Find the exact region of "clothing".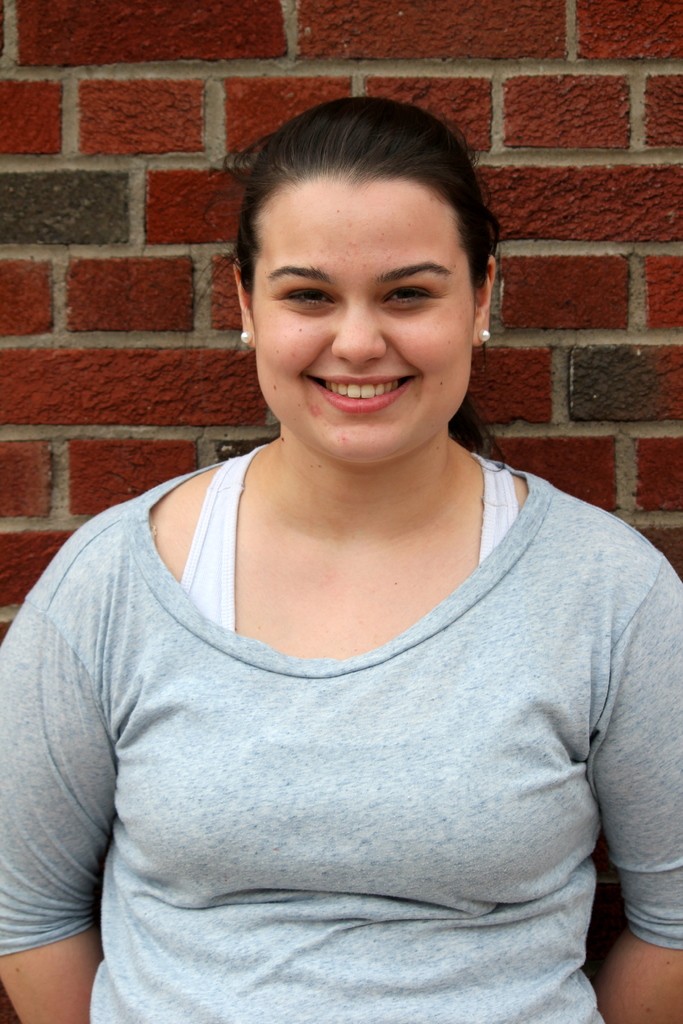
Exact region: (left=37, top=384, right=676, bottom=1017).
